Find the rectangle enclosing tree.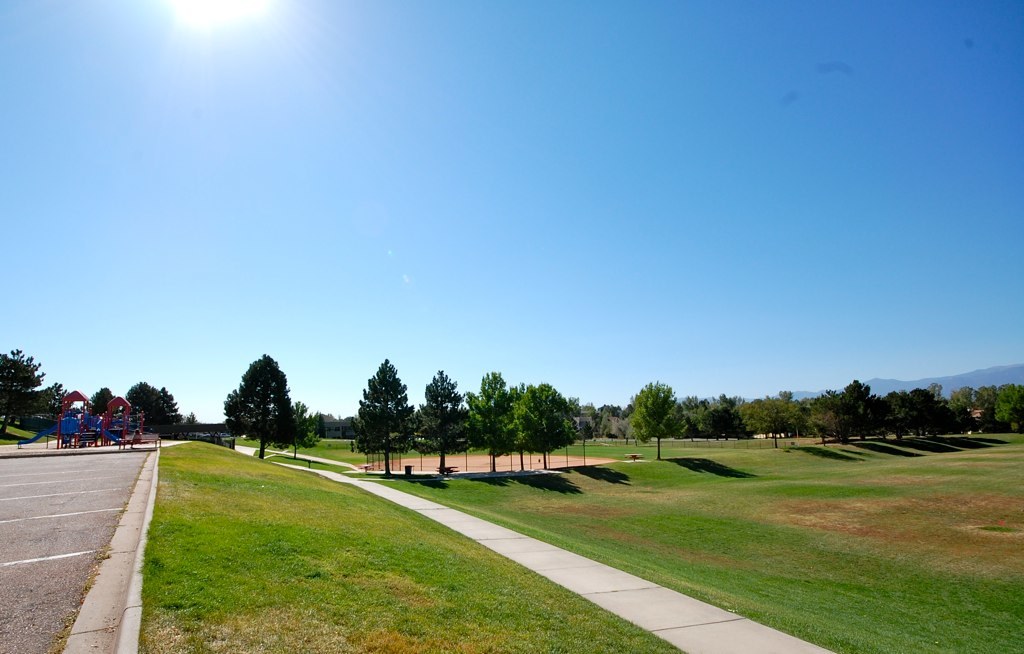
locate(464, 366, 515, 475).
